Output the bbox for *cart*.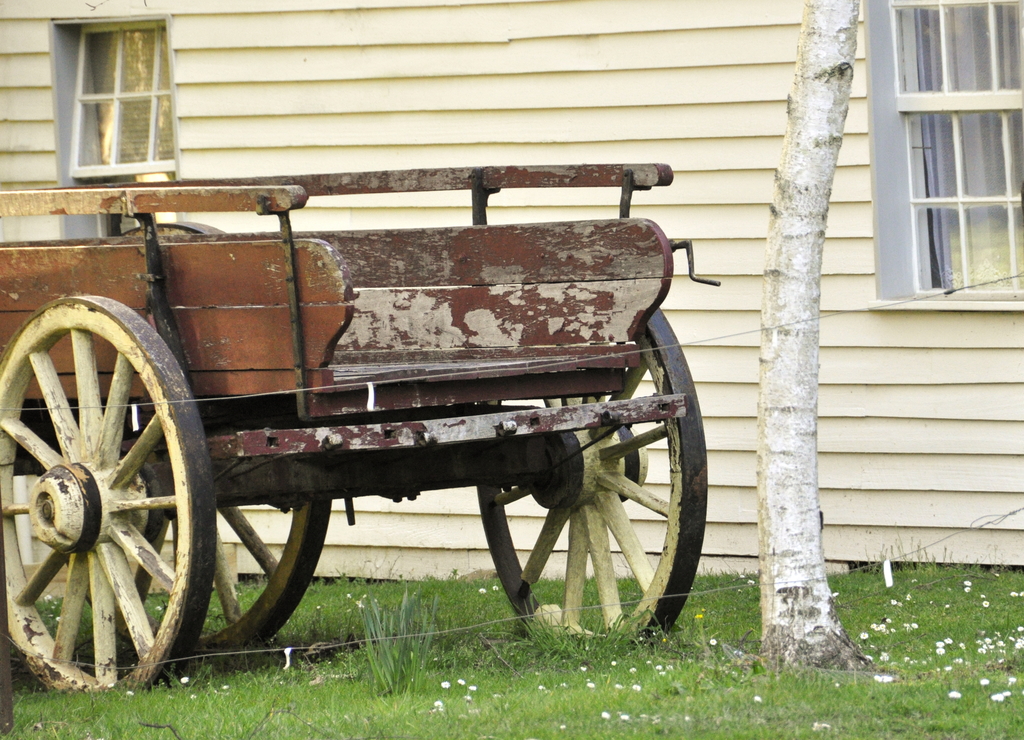
box=[0, 162, 723, 699].
